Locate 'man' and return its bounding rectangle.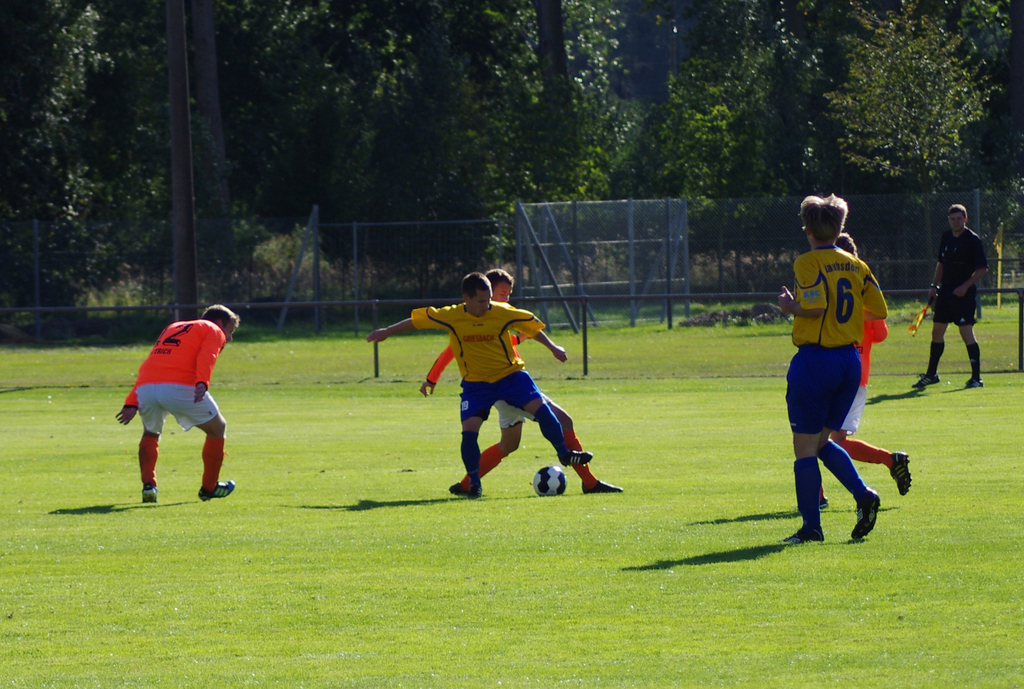
region(419, 268, 626, 494).
